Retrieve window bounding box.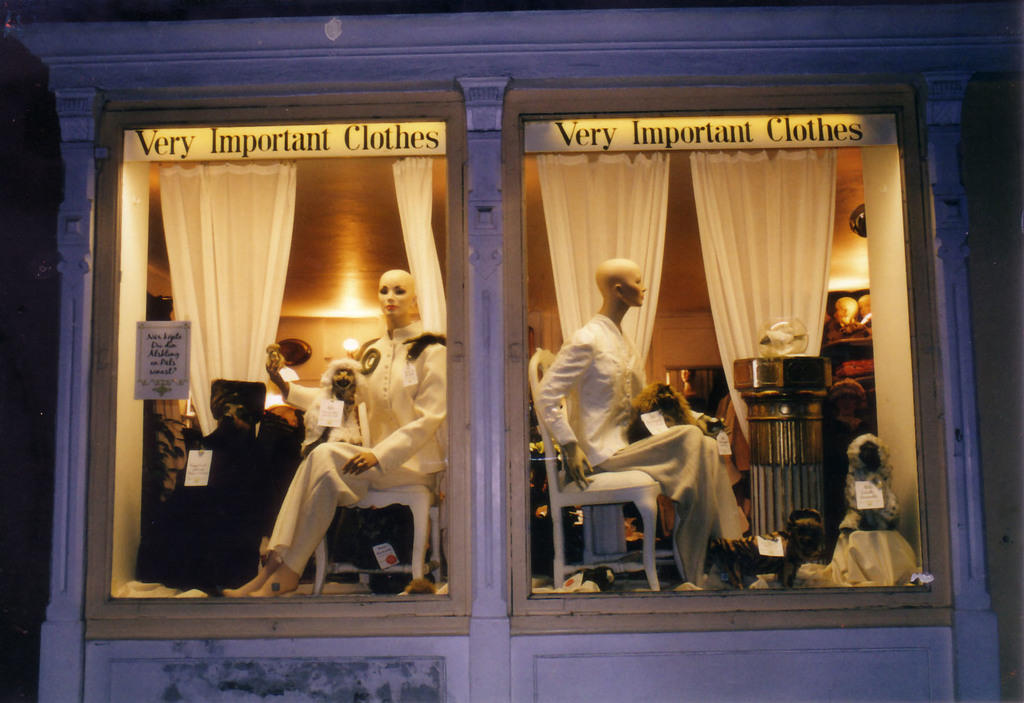
Bounding box: pyautogui.locateOnScreen(80, 113, 437, 618).
